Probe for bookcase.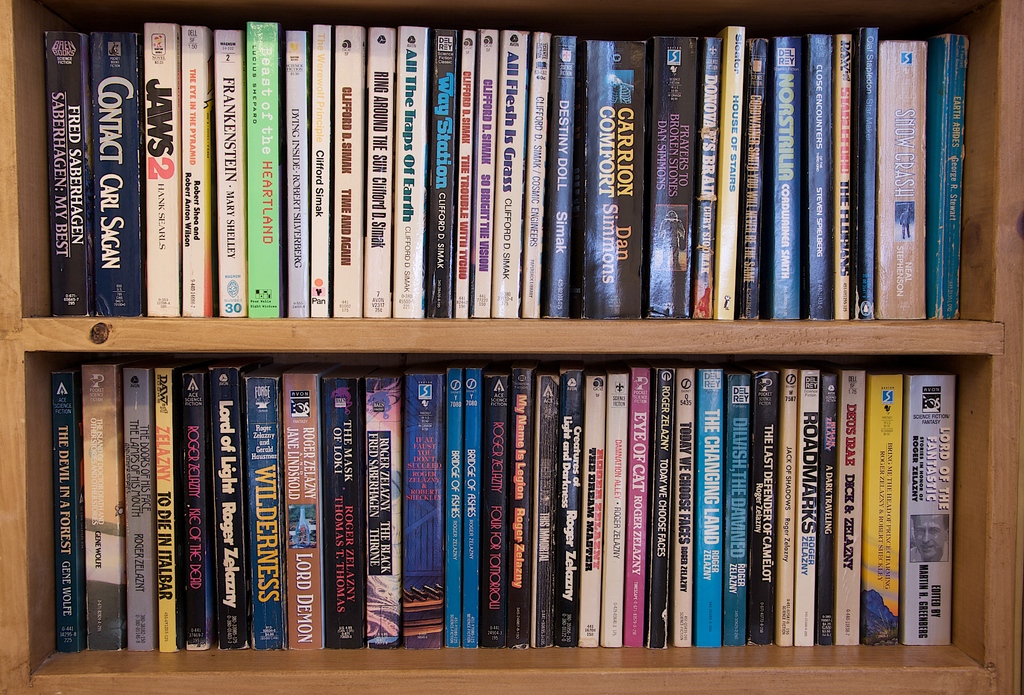
Probe result: (21, 20, 1023, 694).
